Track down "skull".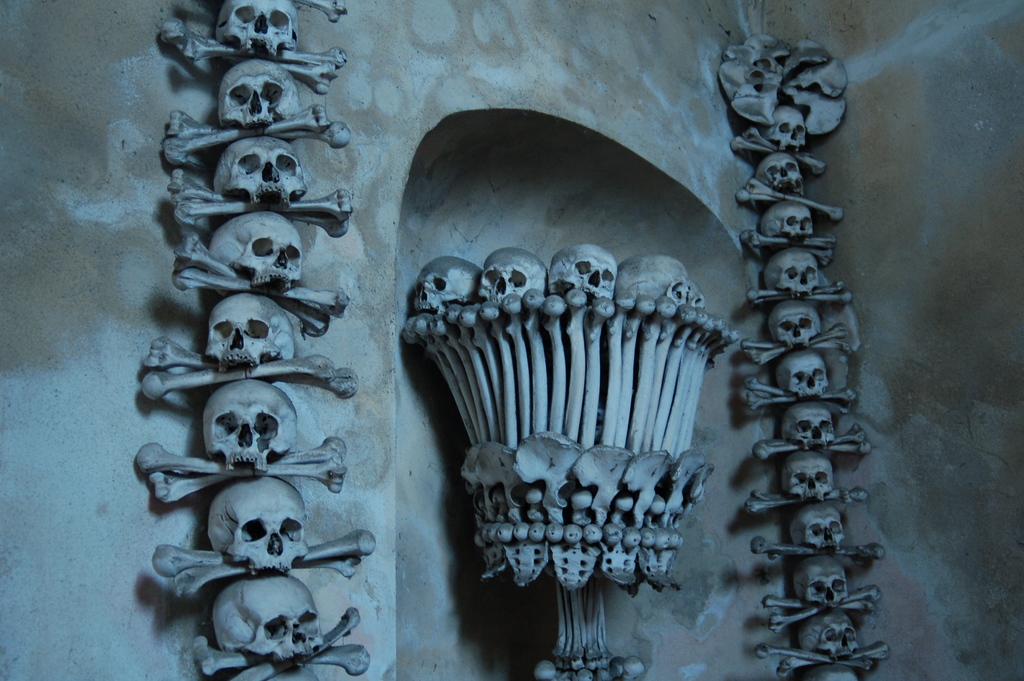
Tracked to select_region(758, 201, 813, 240).
